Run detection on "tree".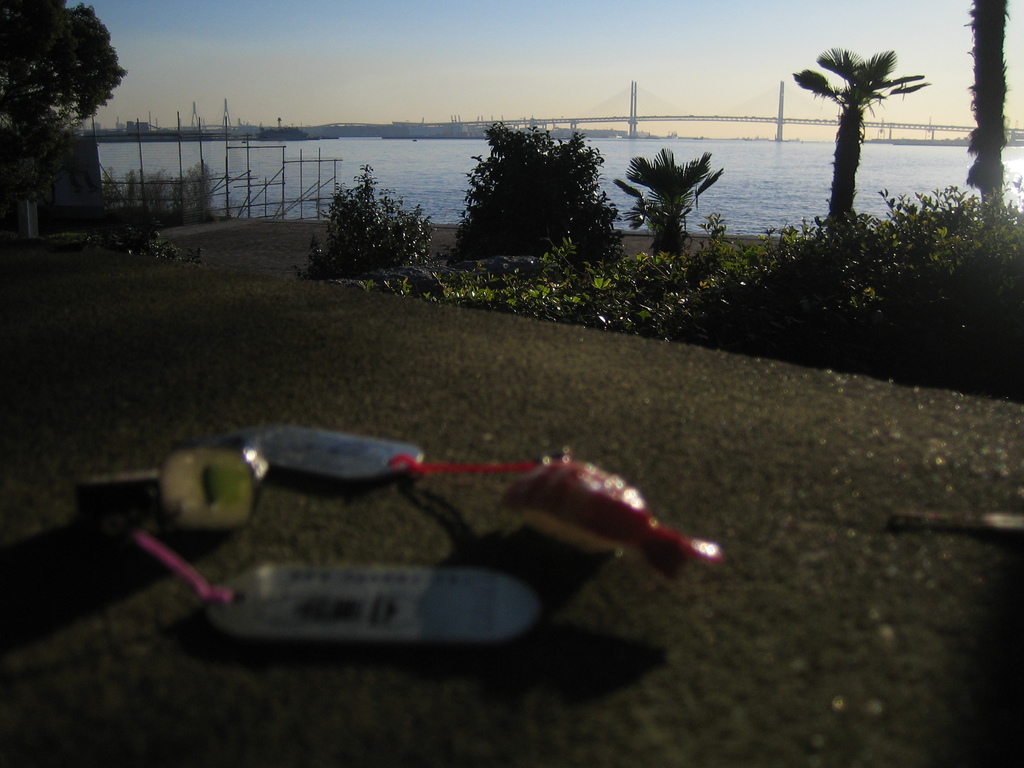
Result: BBox(779, 46, 934, 232).
